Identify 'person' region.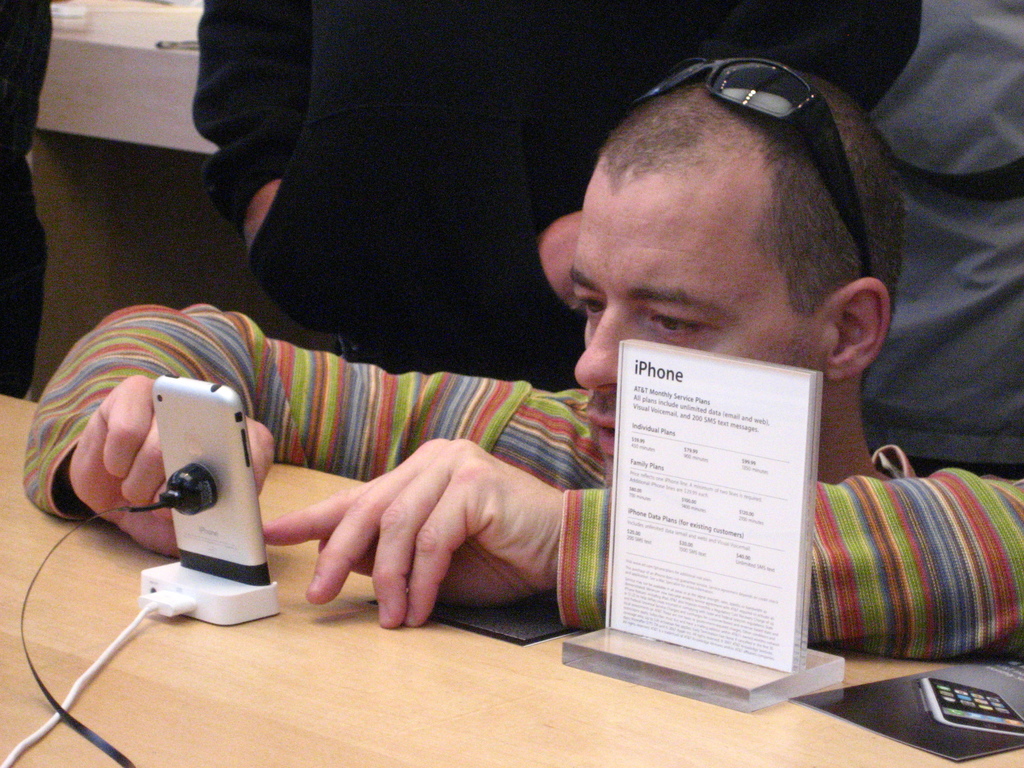
Region: 24, 54, 1019, 663.
